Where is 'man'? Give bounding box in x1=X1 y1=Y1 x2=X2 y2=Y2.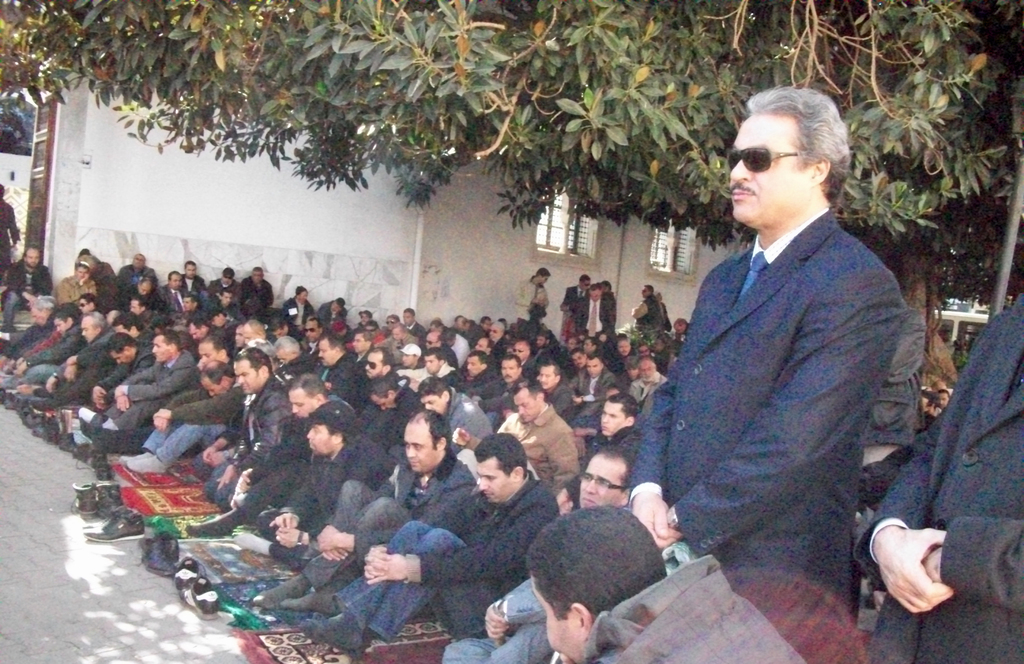
x1=51 y1=315 x2=111 y2=407.
